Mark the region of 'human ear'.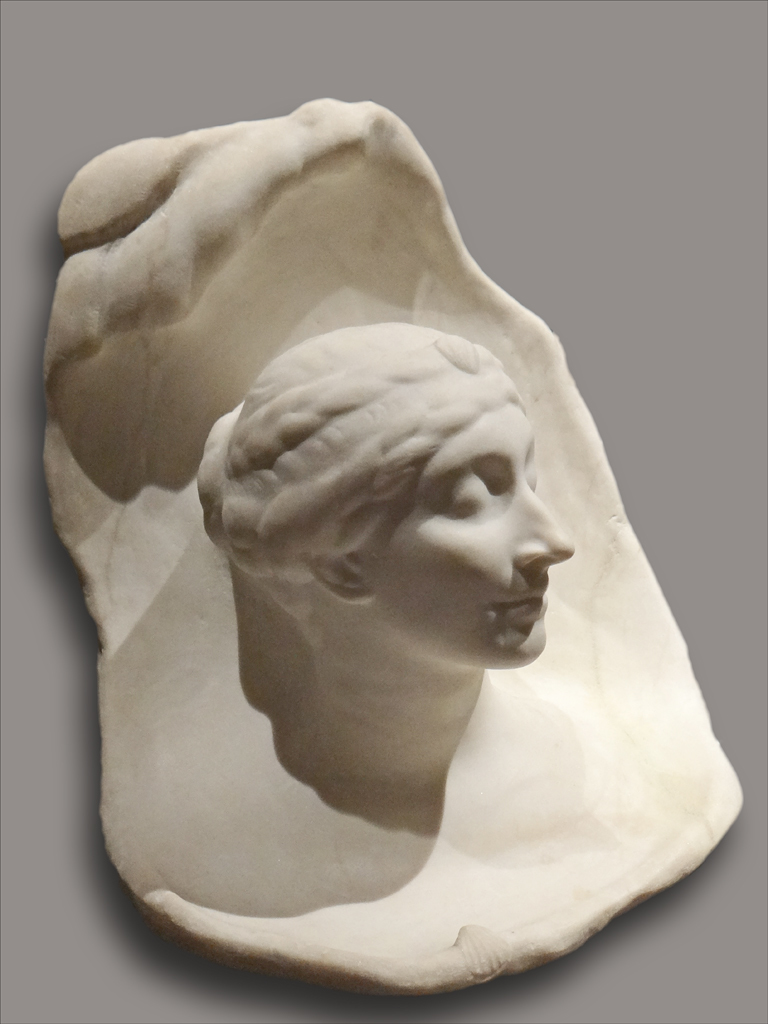
Region: bbox=[312, 549, 375, 599].
